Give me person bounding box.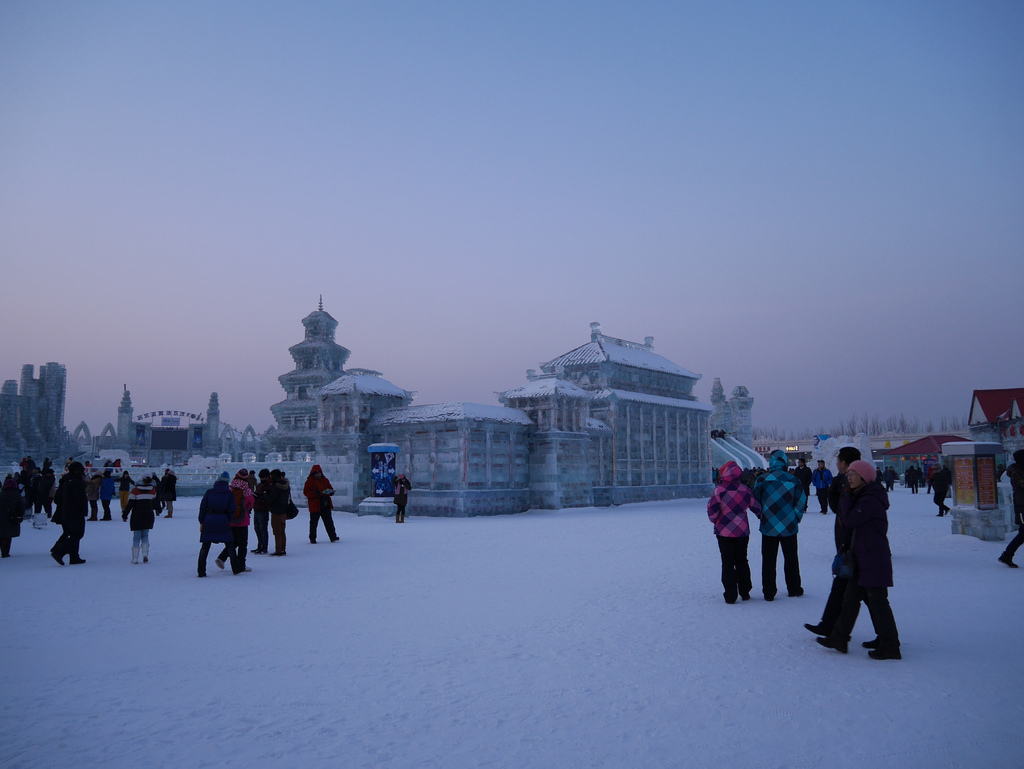
select_region(388, 473, 415, 527).
